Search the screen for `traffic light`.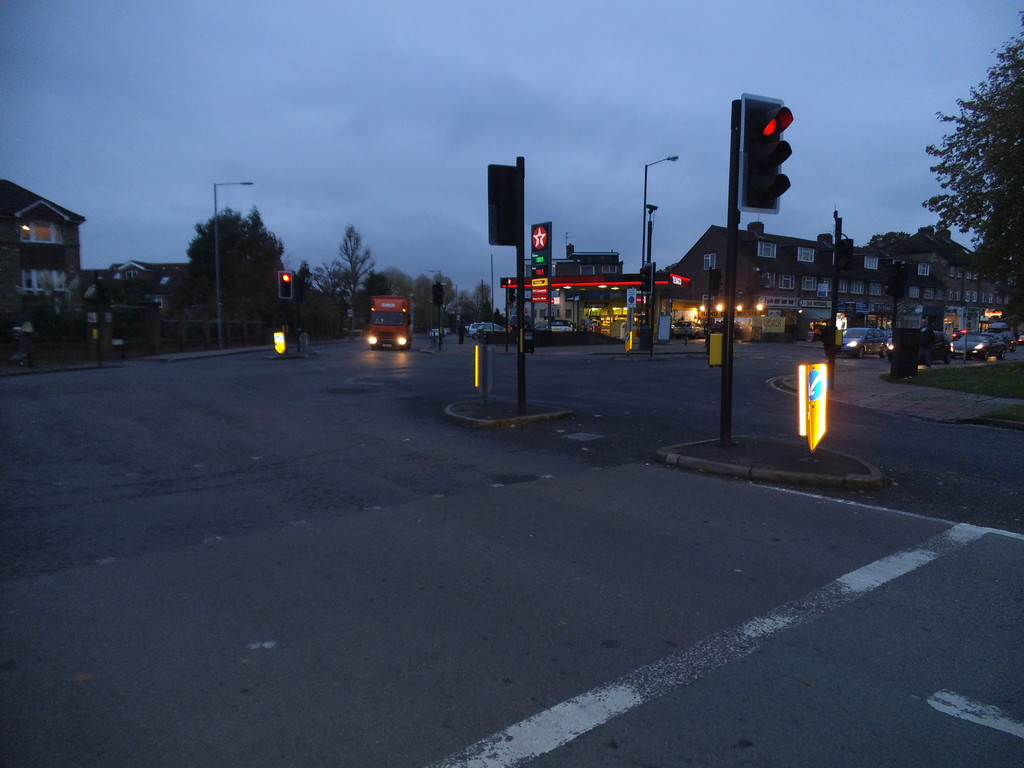
Found at box=[280, 271, 292, 301].
